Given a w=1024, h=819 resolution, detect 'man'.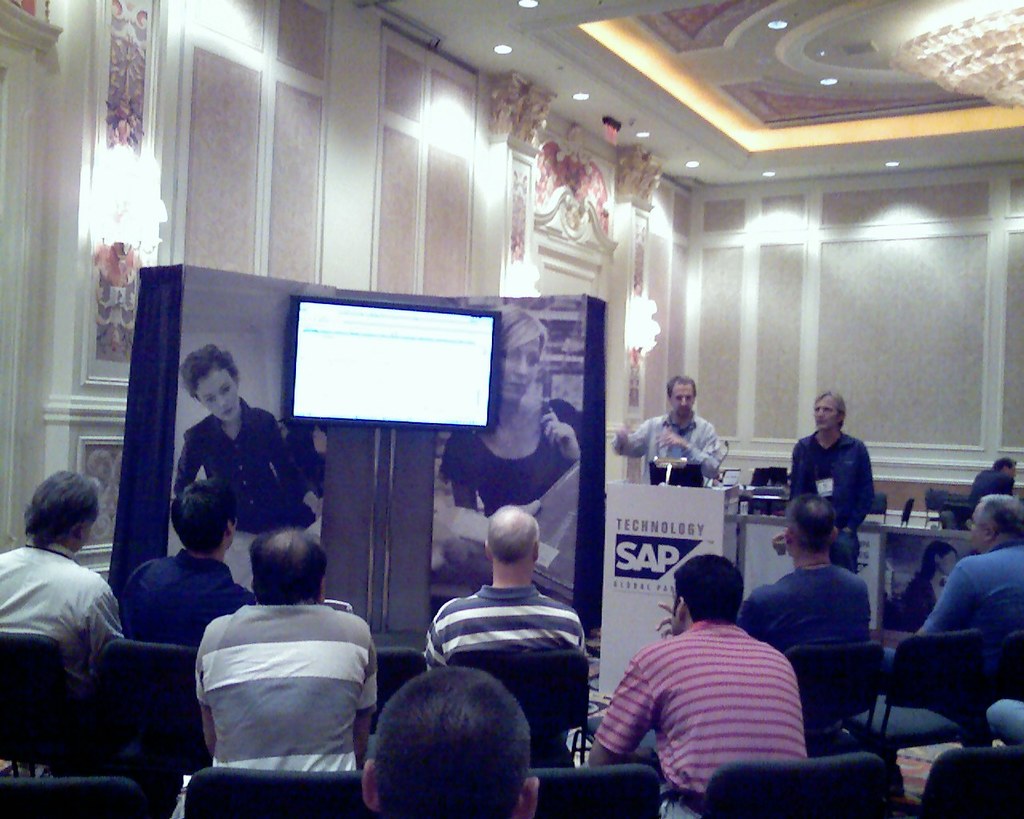
x1=586 y1=557 x2=806 y2=818.
